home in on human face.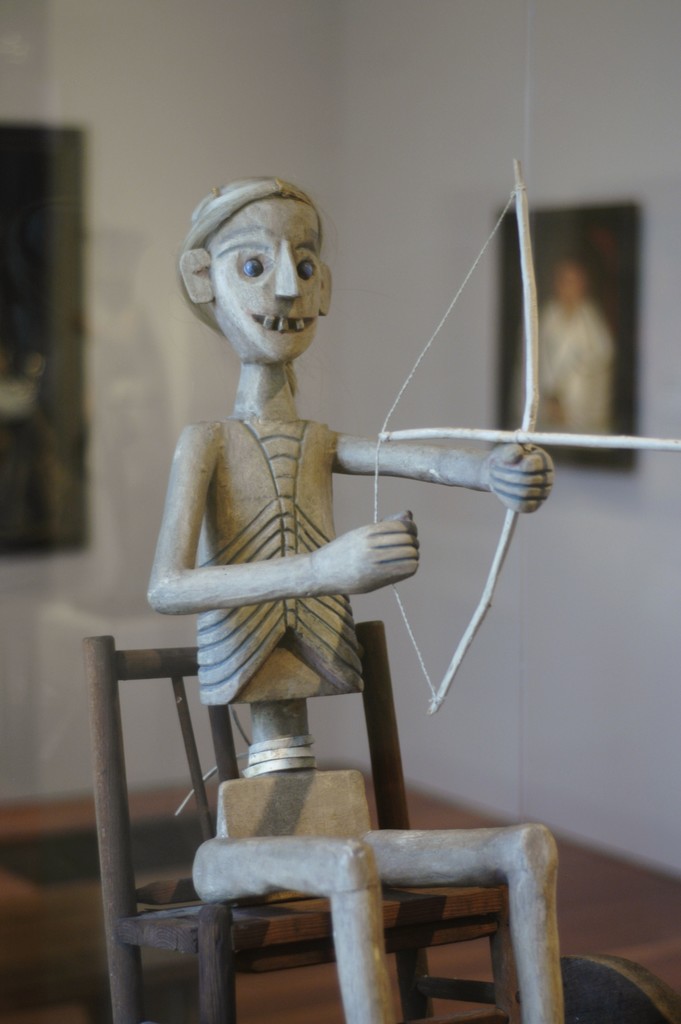
Homed in at box(203, 198, 324, 361).
